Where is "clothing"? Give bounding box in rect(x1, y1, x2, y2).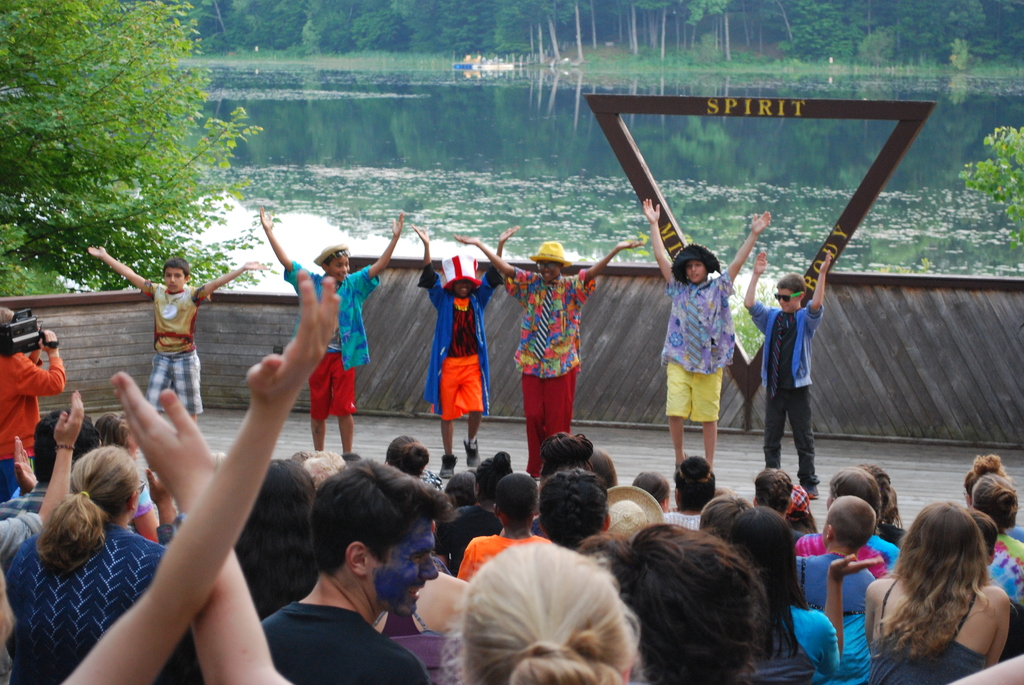
rect(260, 596, 419, 684).
